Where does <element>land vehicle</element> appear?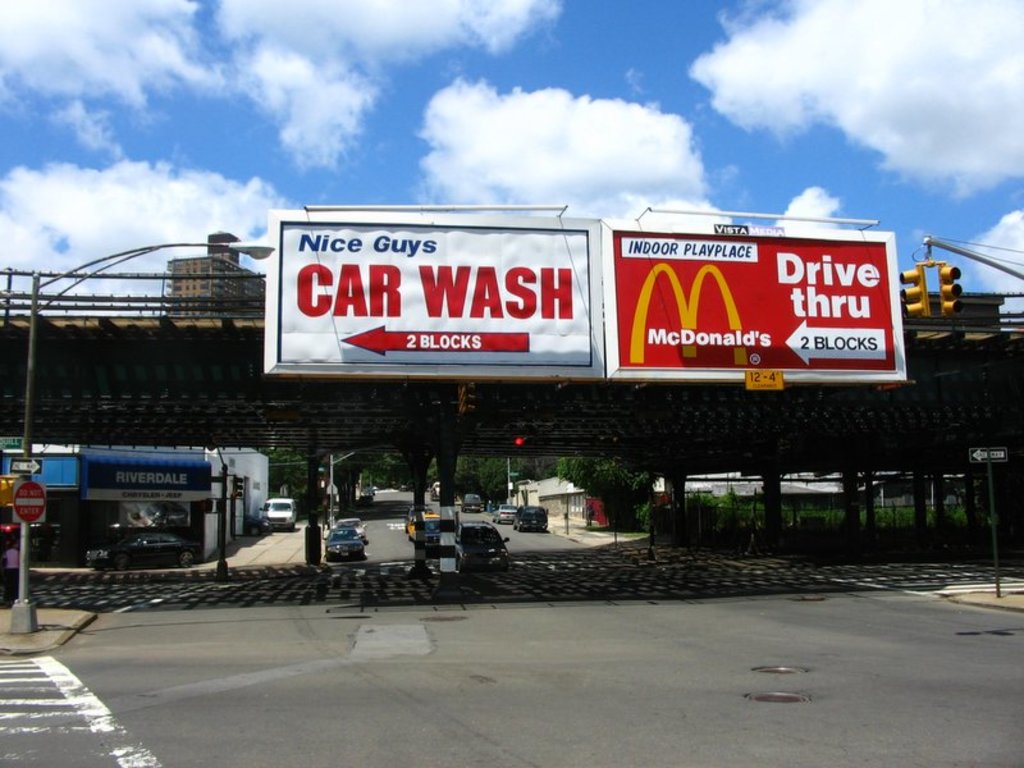
Appears at bbox=(429, 539, 460, 576).
